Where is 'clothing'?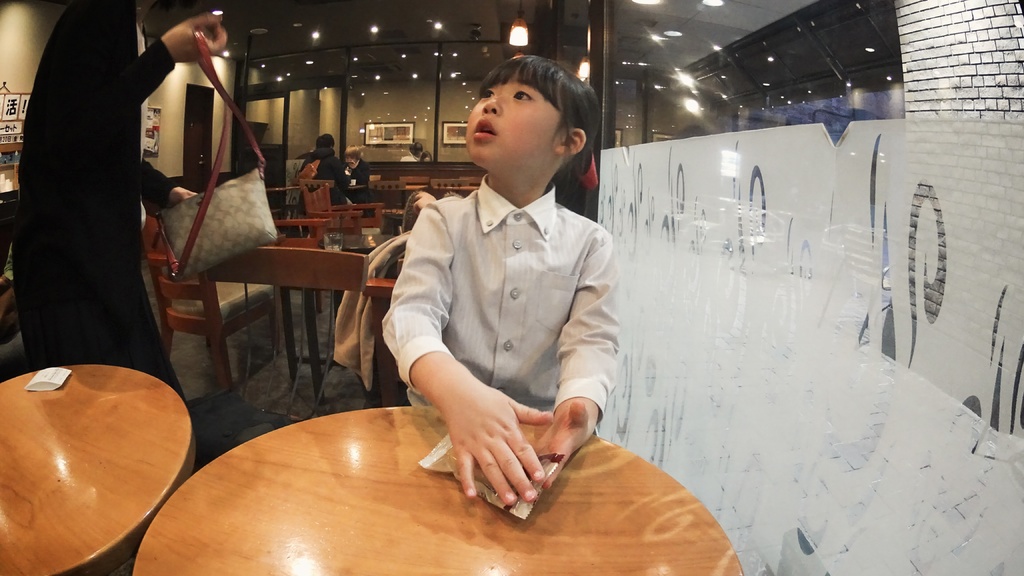
[12, 0, 184, 435].
